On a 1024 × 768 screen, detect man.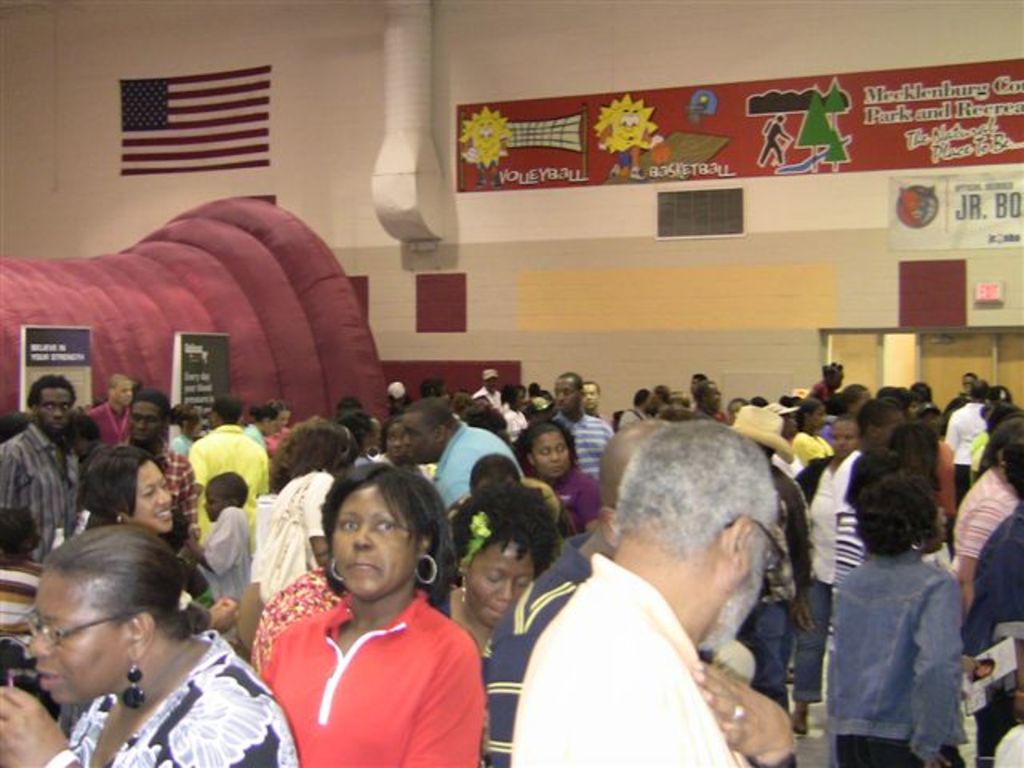
184, 394, 264, 531.
